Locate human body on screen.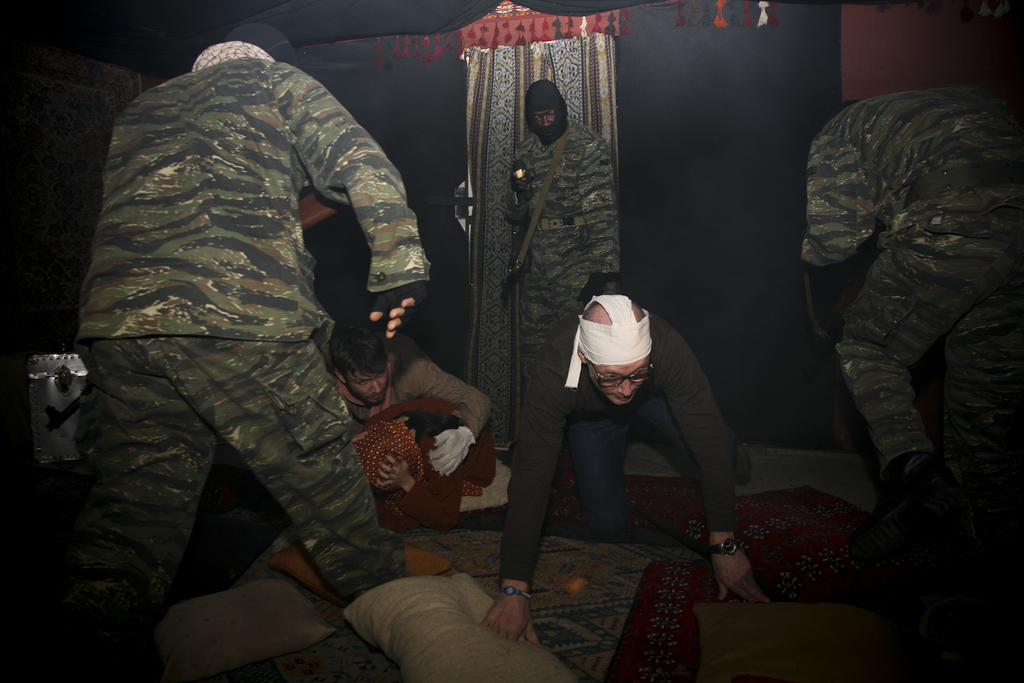
On screen at (42,18,444,610).
